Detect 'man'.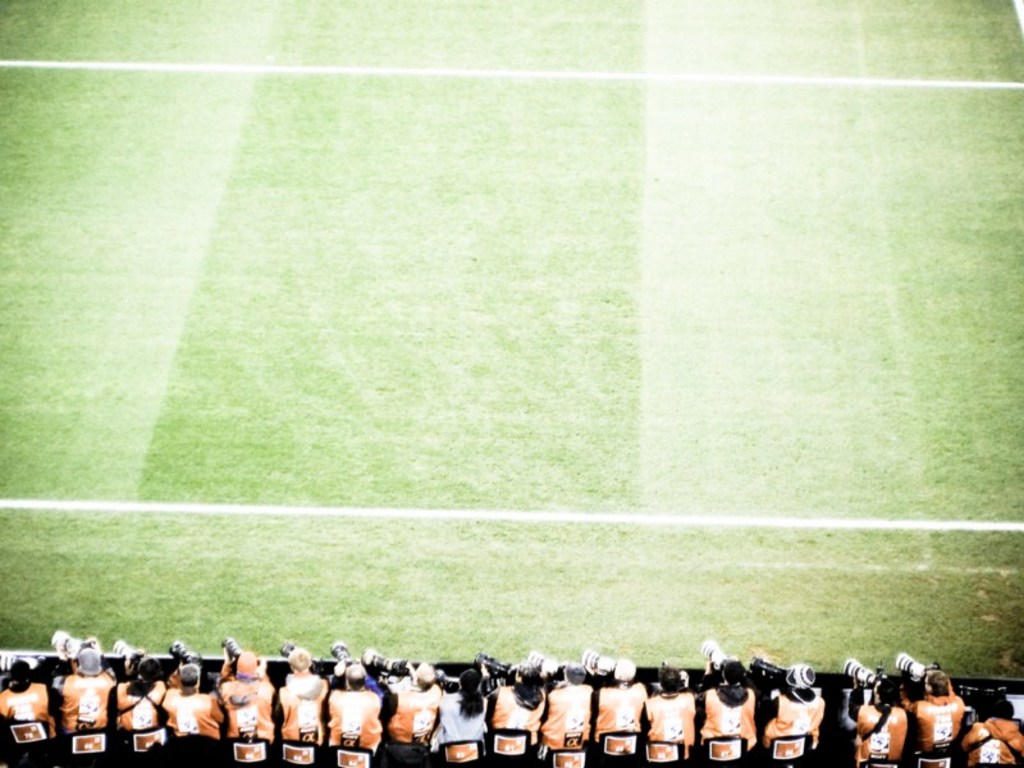
Detected at [left=892, top=669, right=980, bottom=765].
